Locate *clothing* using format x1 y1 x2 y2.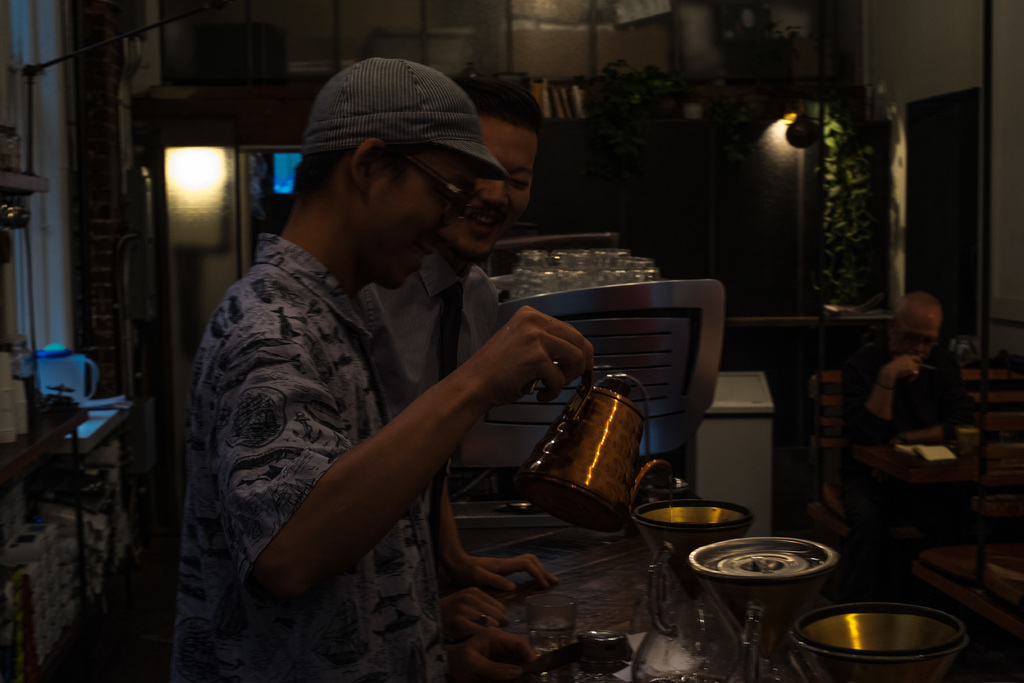
835 342 968 599.
